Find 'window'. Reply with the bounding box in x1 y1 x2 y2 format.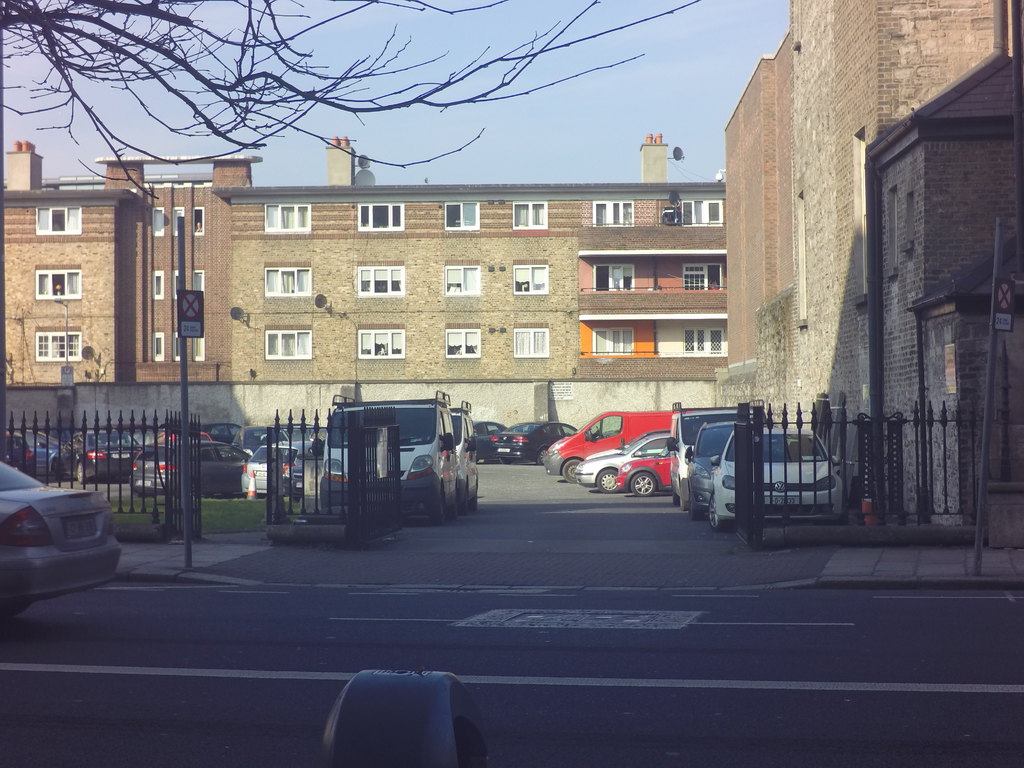
195 338 208 363.
